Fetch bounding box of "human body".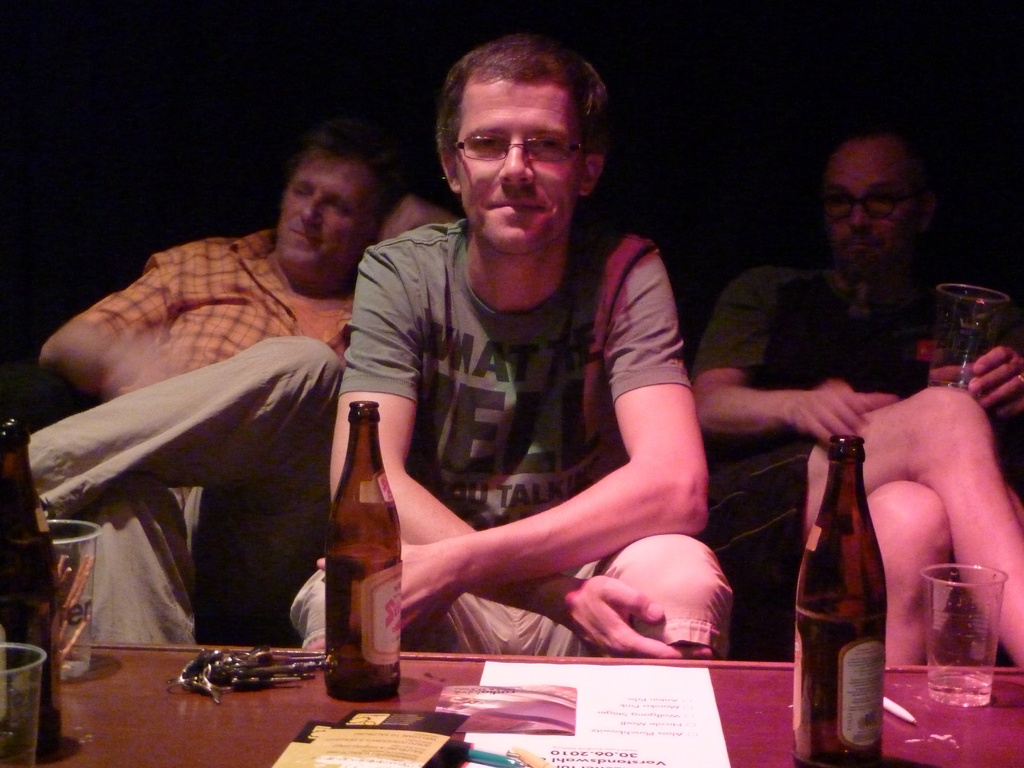
Bbox: bbox=[288, 81, 778, 694].
